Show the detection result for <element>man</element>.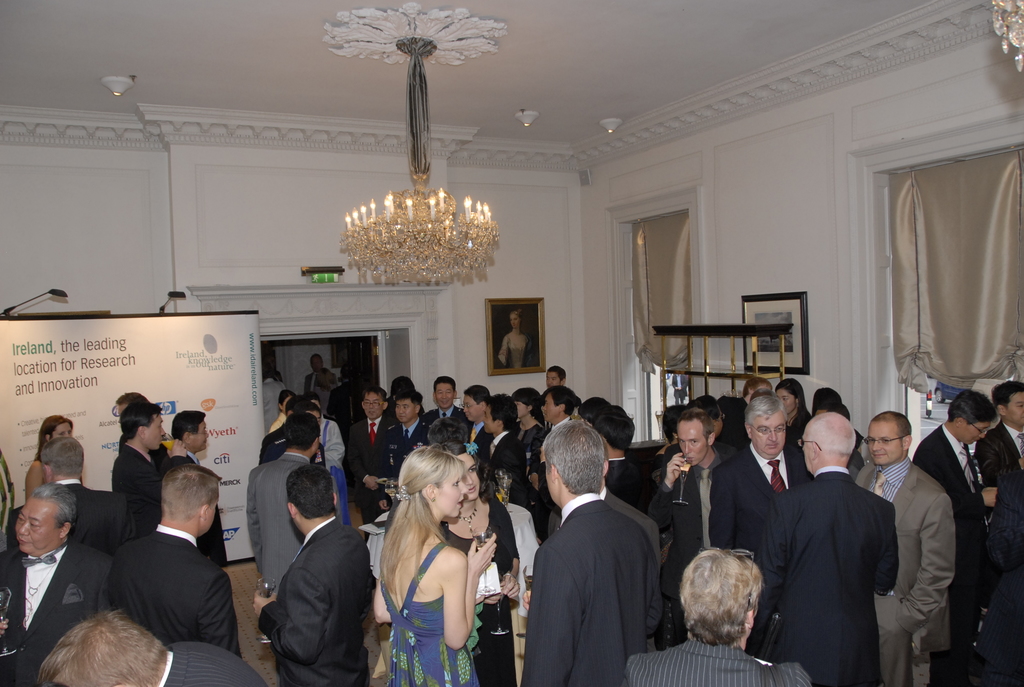
(x1=604, y1=398, x2=665, y2=517).
